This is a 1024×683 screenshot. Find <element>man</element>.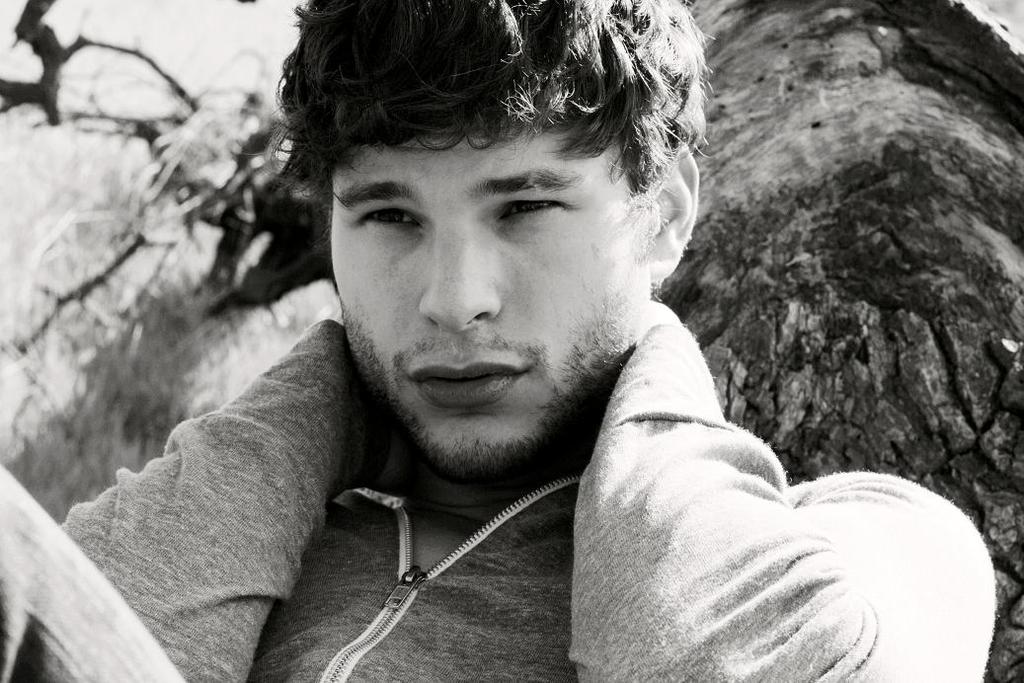
Bounding box: [0, 0, 996, 682].
